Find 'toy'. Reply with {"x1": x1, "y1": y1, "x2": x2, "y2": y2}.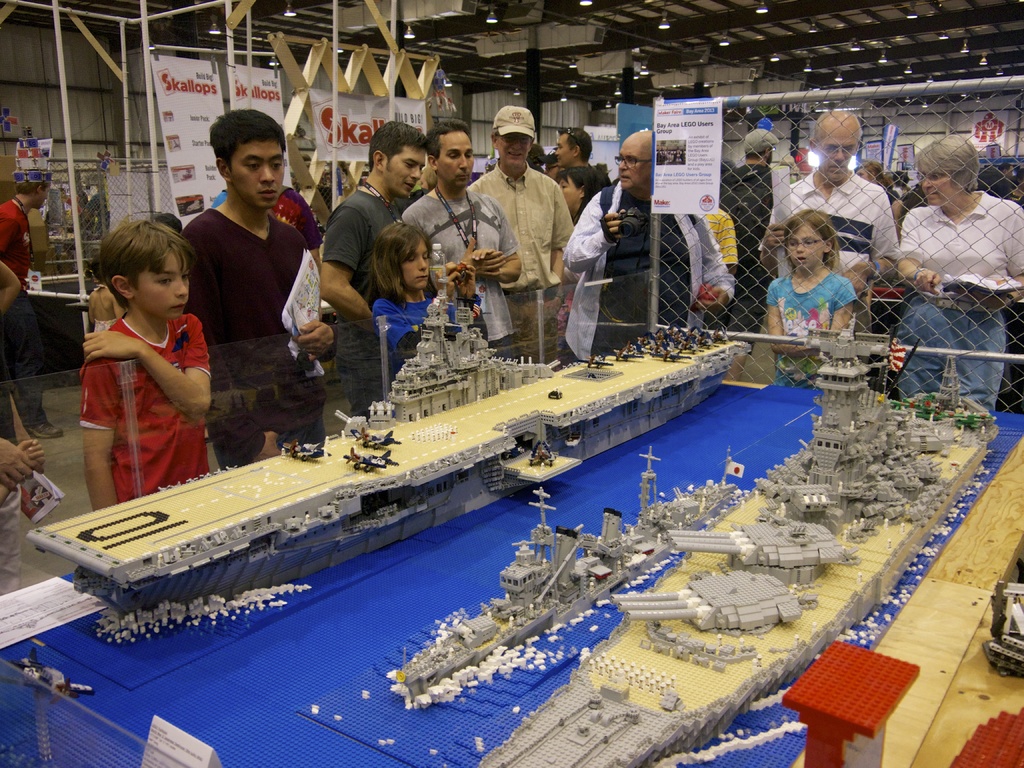
{"x1": 379, "y1": 739, "x2": 387, "y2": 748}.
